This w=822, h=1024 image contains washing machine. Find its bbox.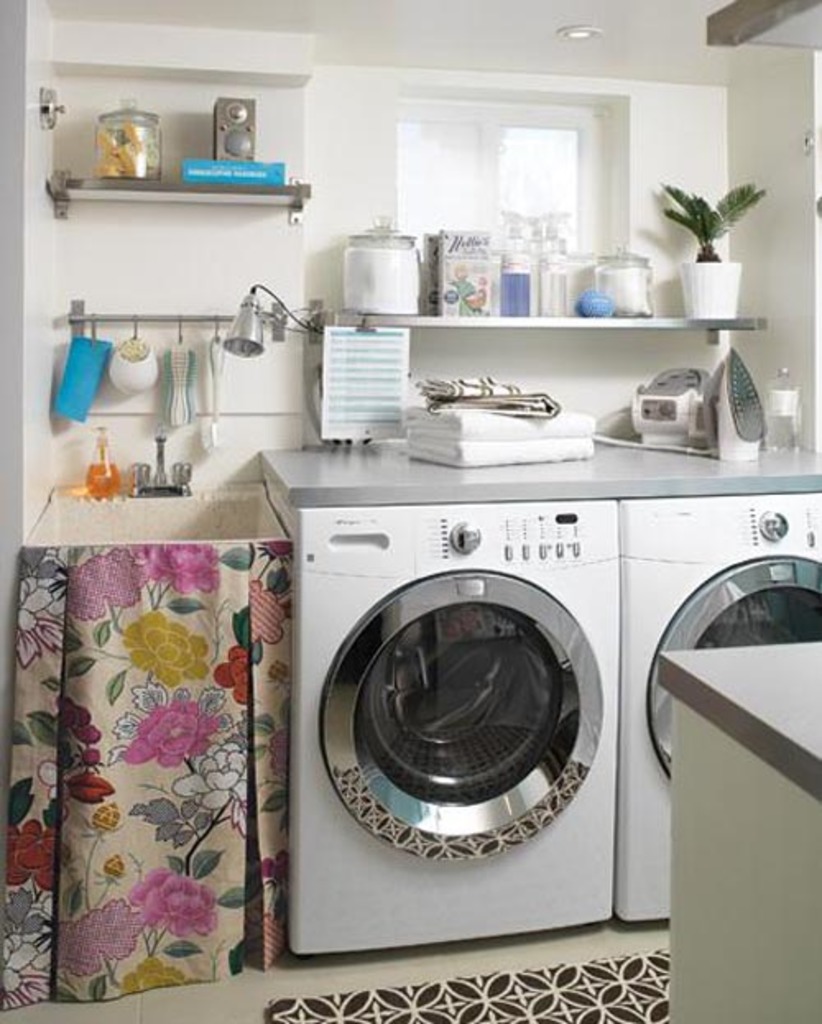
258:449:615:953.
